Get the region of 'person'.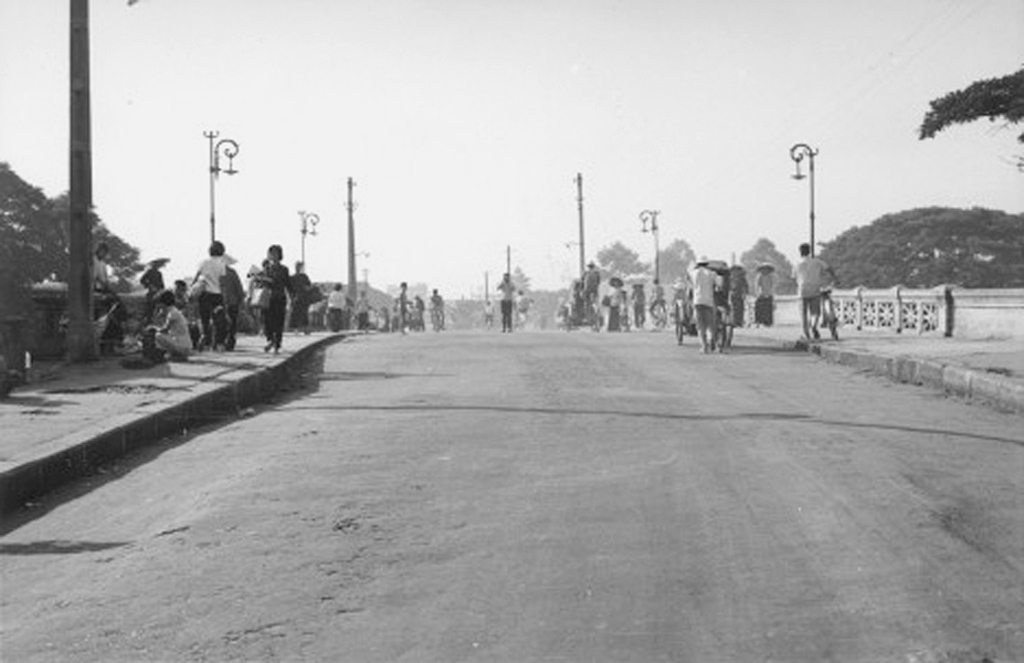
region(414, 299, 425, 329).
